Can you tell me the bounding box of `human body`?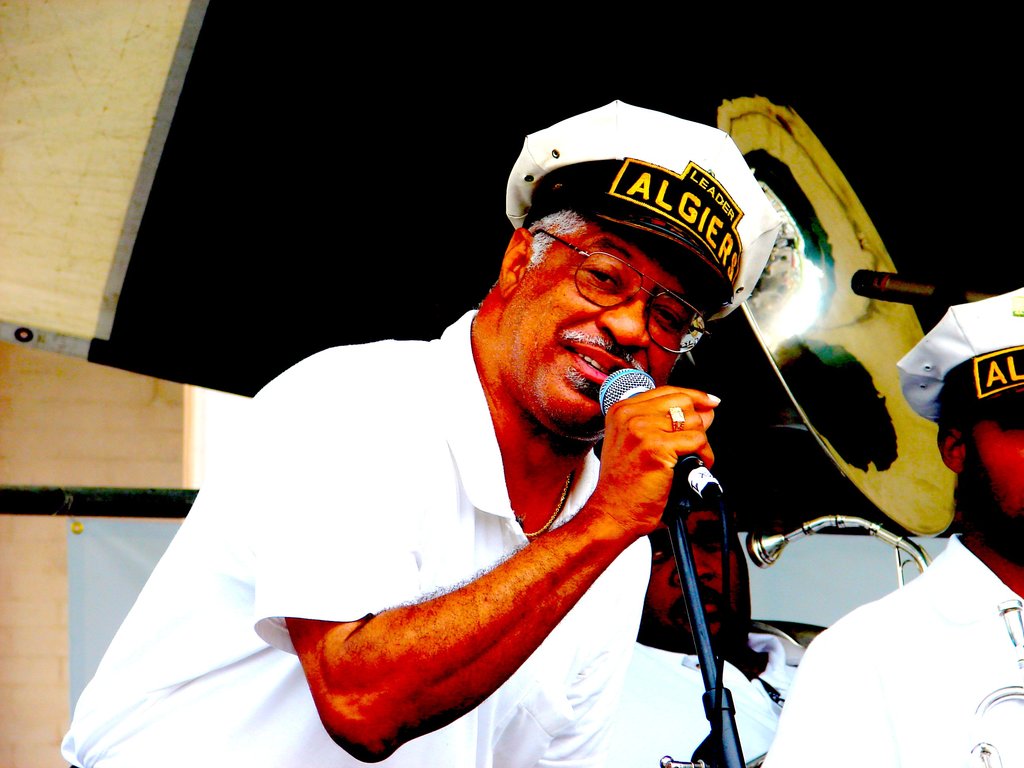
779,539,1023,767.
